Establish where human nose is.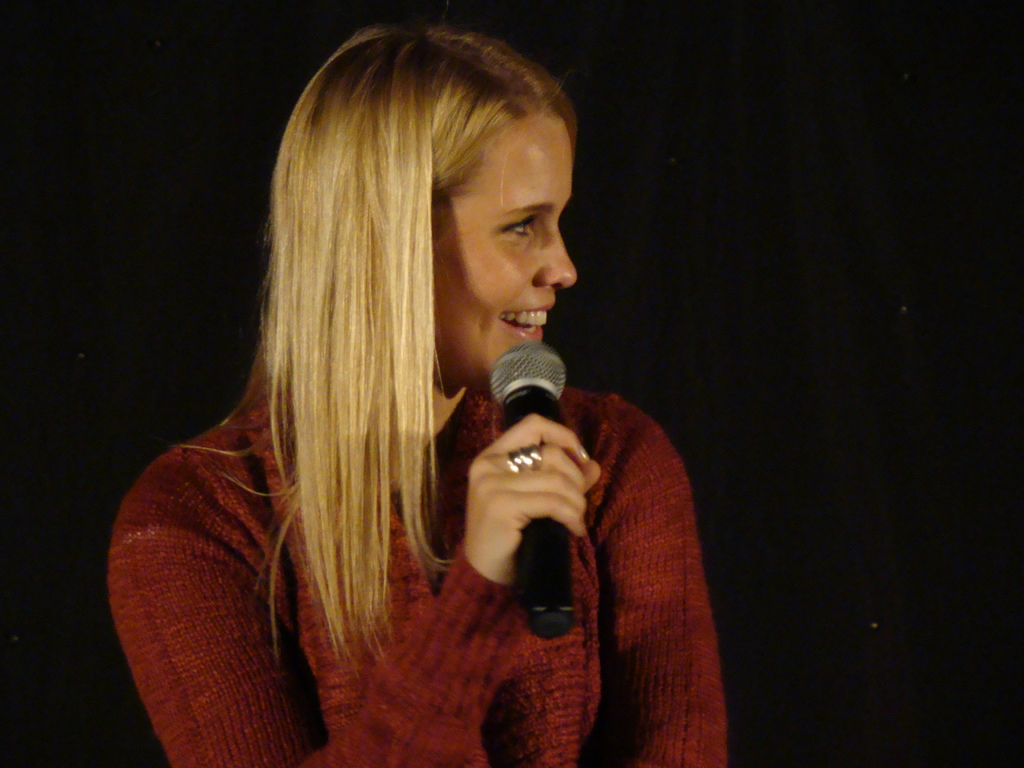
Established at (530,225,575,286).
